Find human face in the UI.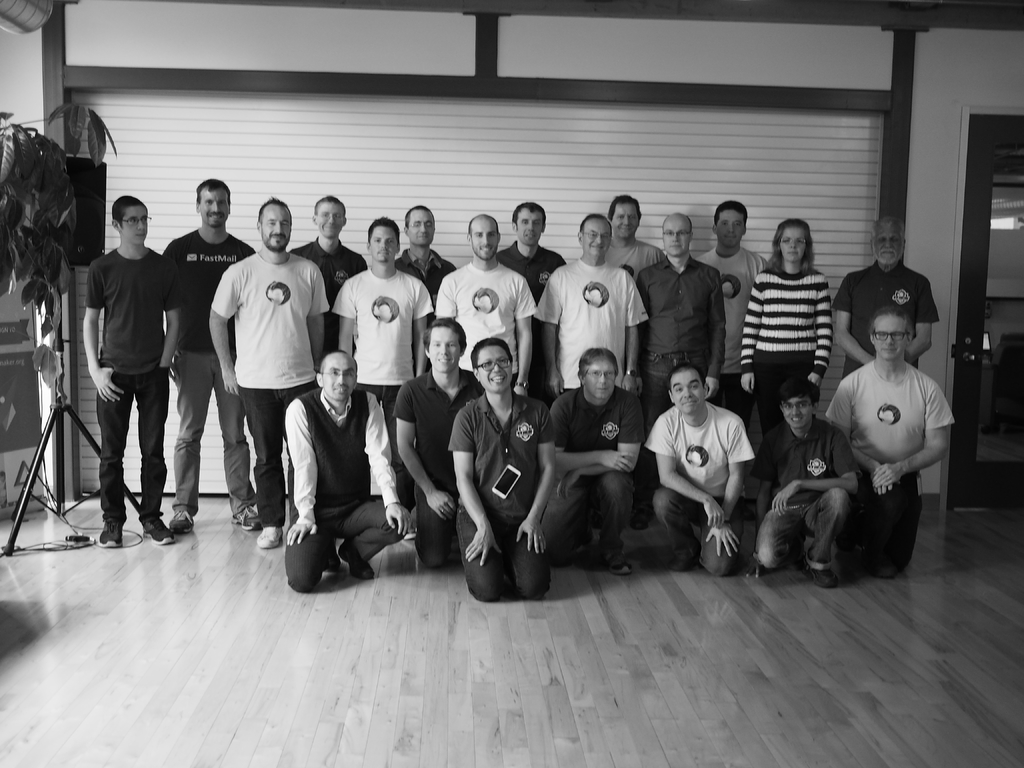
UI element at left=368, top=228, right=397, bottom=265.
